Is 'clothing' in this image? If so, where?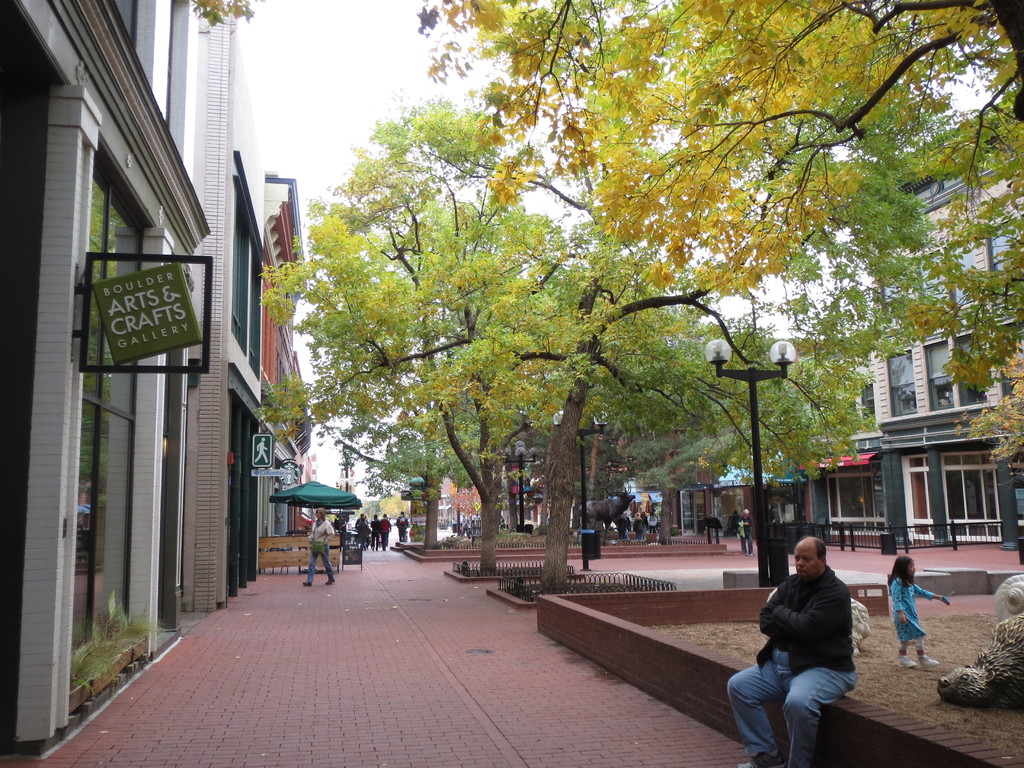
Yes, at pyautogui.locateOnScreen(646, 518, 657, 531).
